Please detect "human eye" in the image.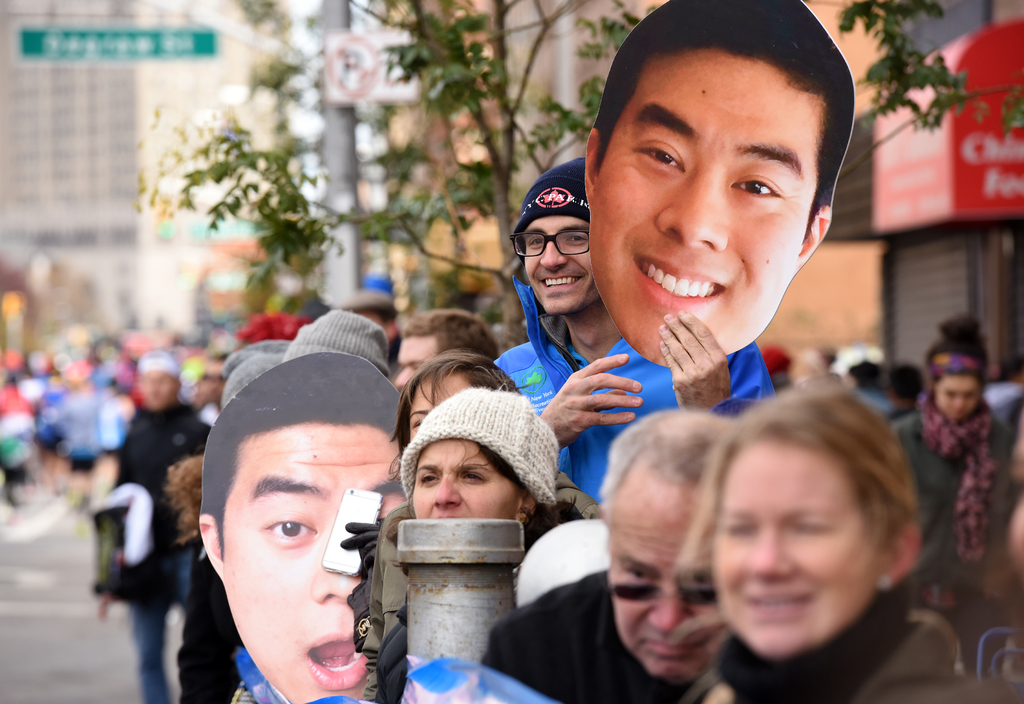
<bbox>566, 227, 588, 245</bbox>.
